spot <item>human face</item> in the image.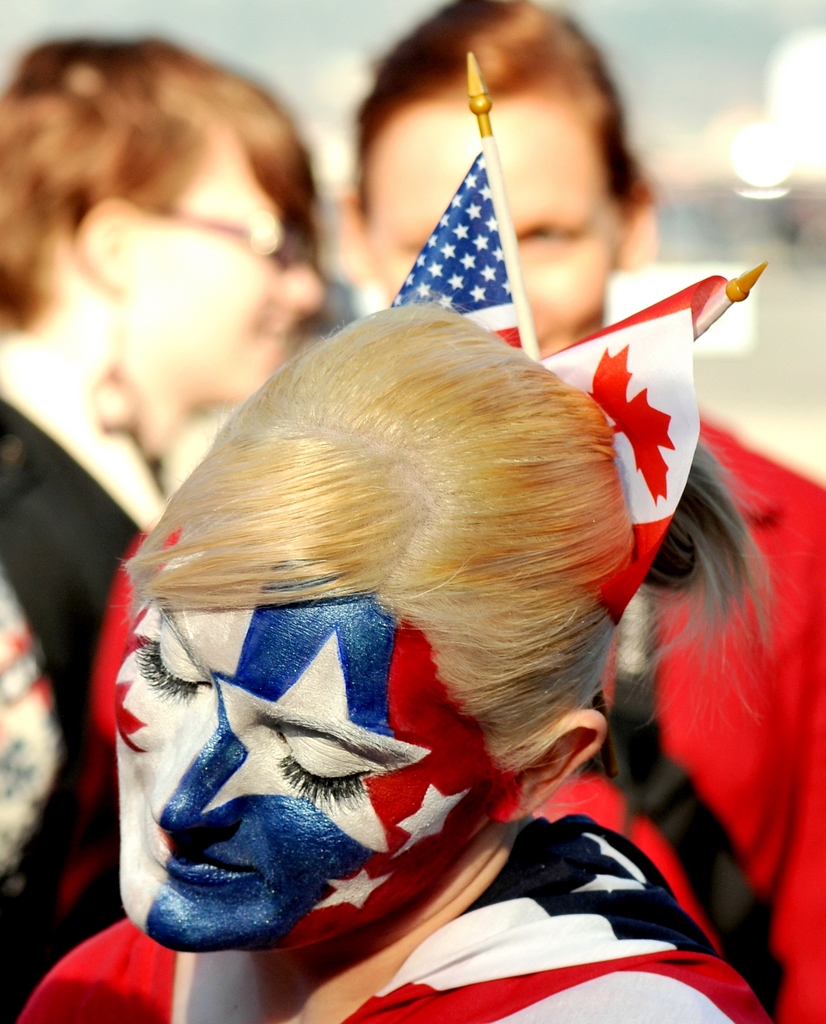
<item>human face</item> found at crop(129, 148, 316, 402).
